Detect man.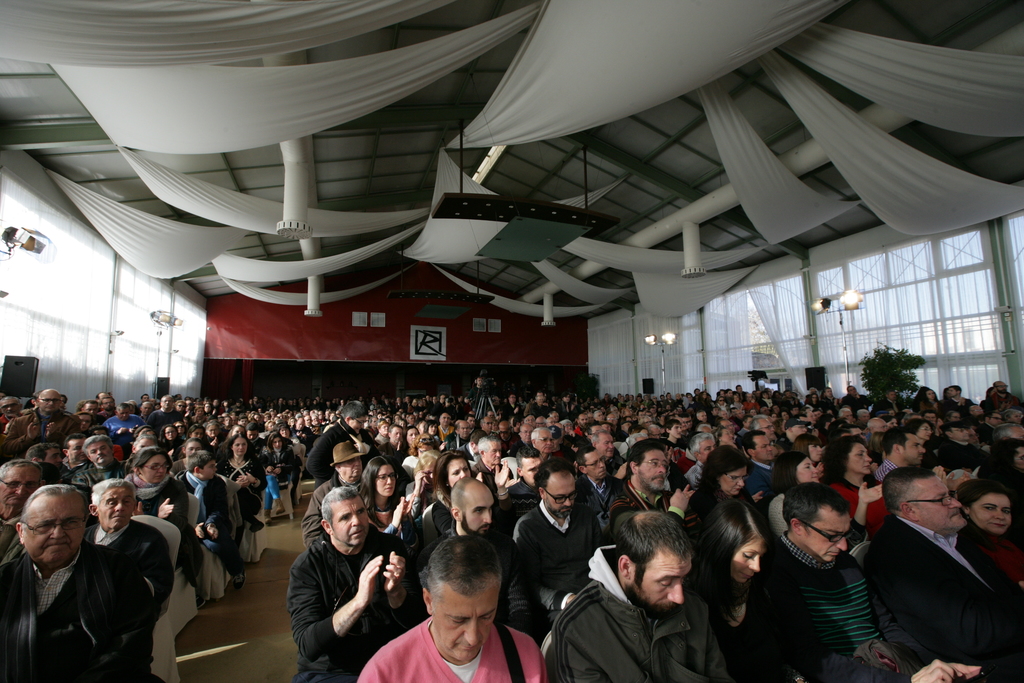
Detected at box(770, 478, 984, 682).
